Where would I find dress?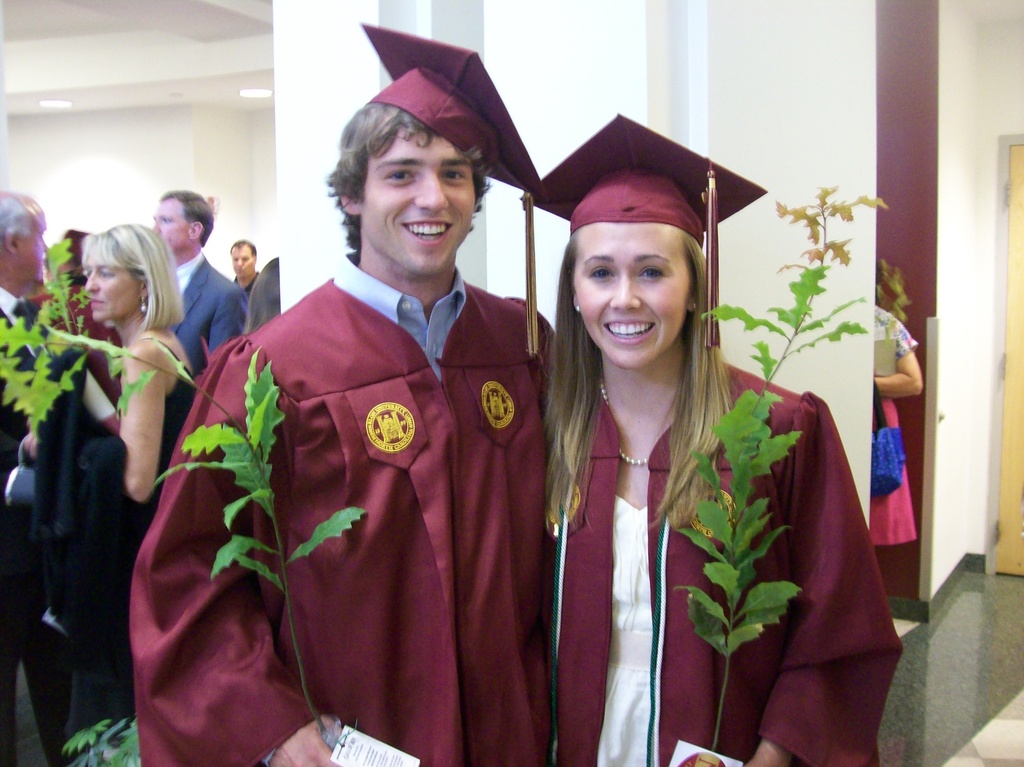
At select_region(532, 283, 829, 739).
